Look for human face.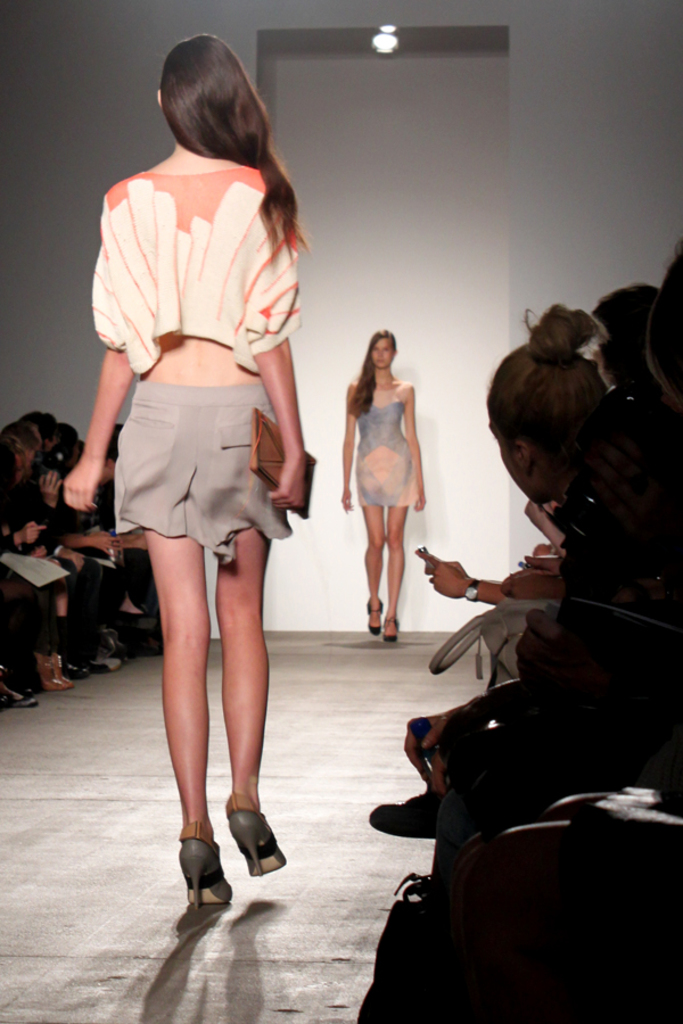
Found: 373:339:394:368.
